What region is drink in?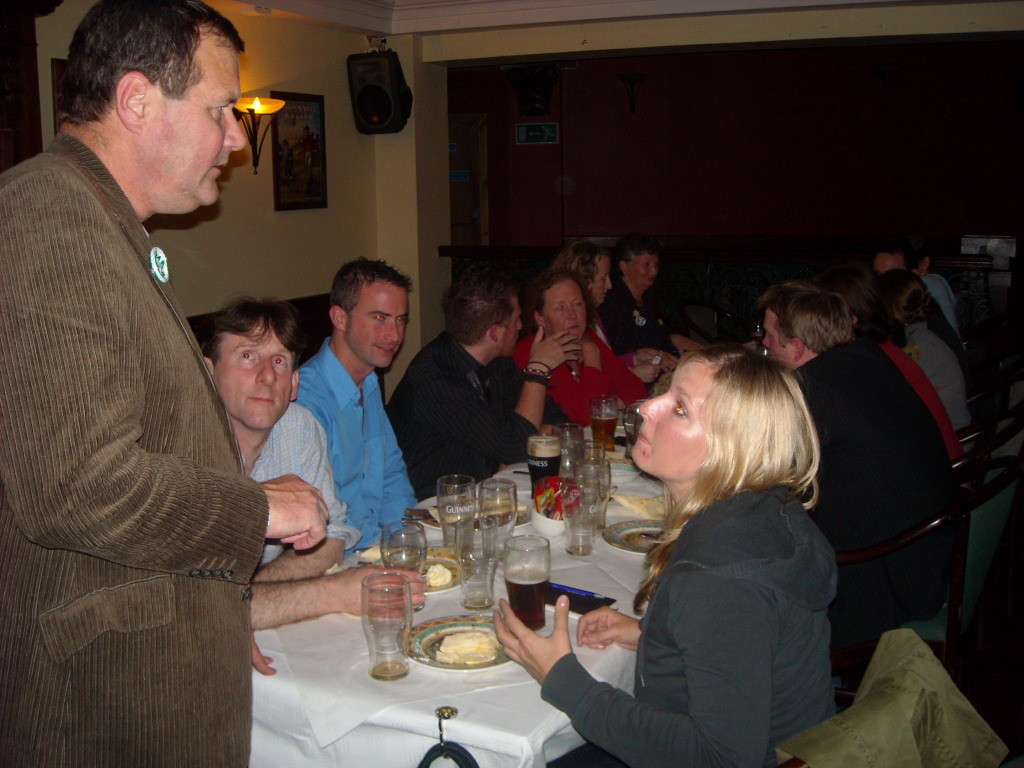
[589,419,618,454].
